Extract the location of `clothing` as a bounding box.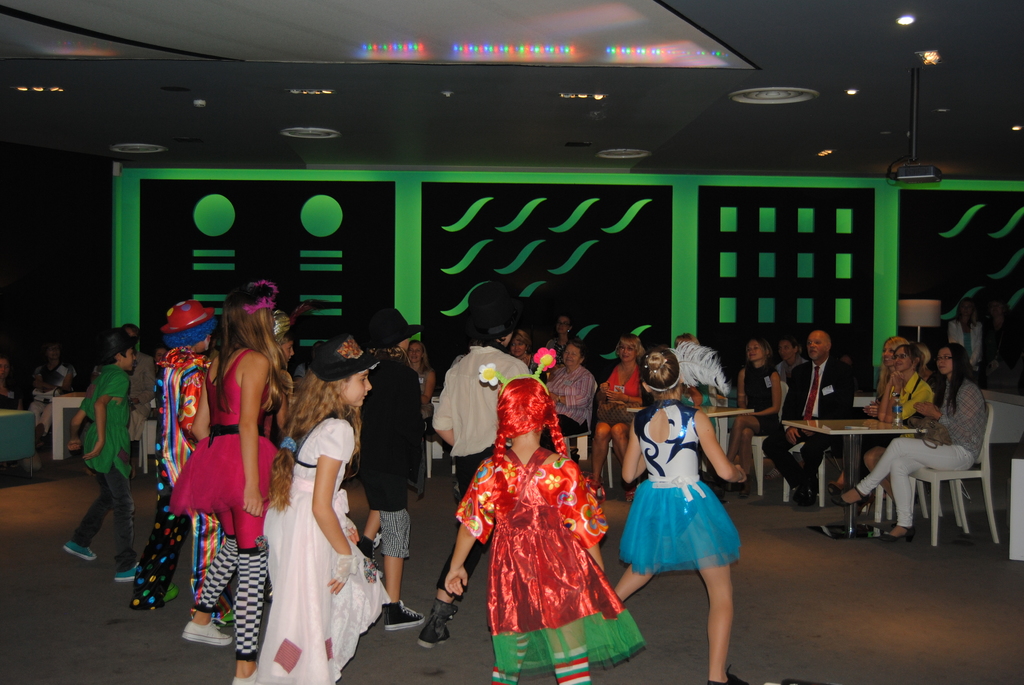
(411, 365, 444, 438).
